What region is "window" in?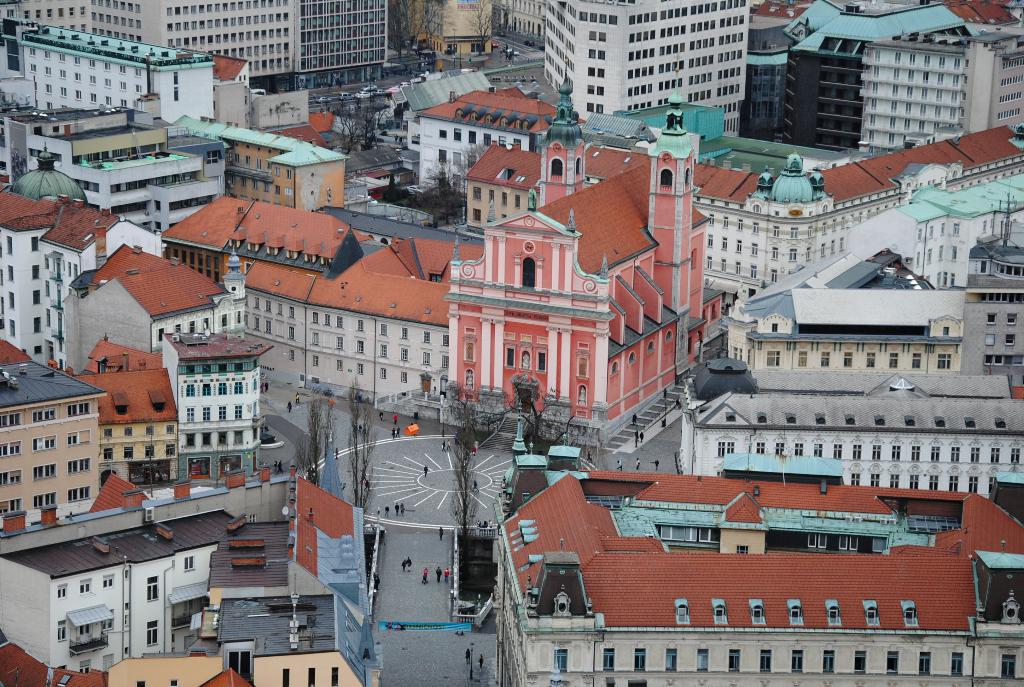
BBox(64, 455, 92, 473).
